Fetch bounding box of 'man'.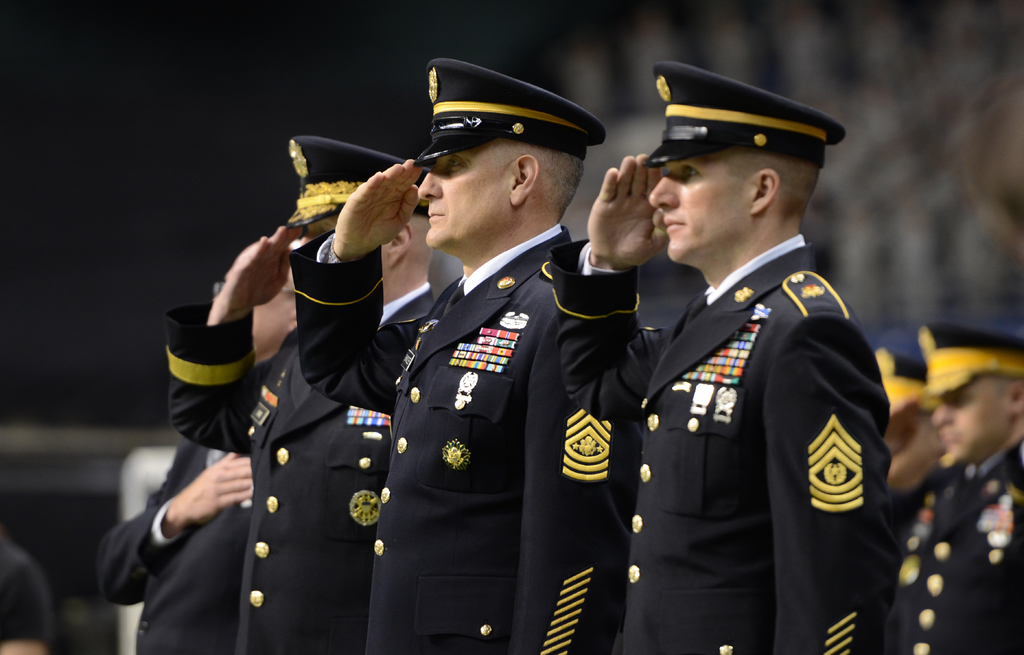
Bbox: 289:57:607:654.
